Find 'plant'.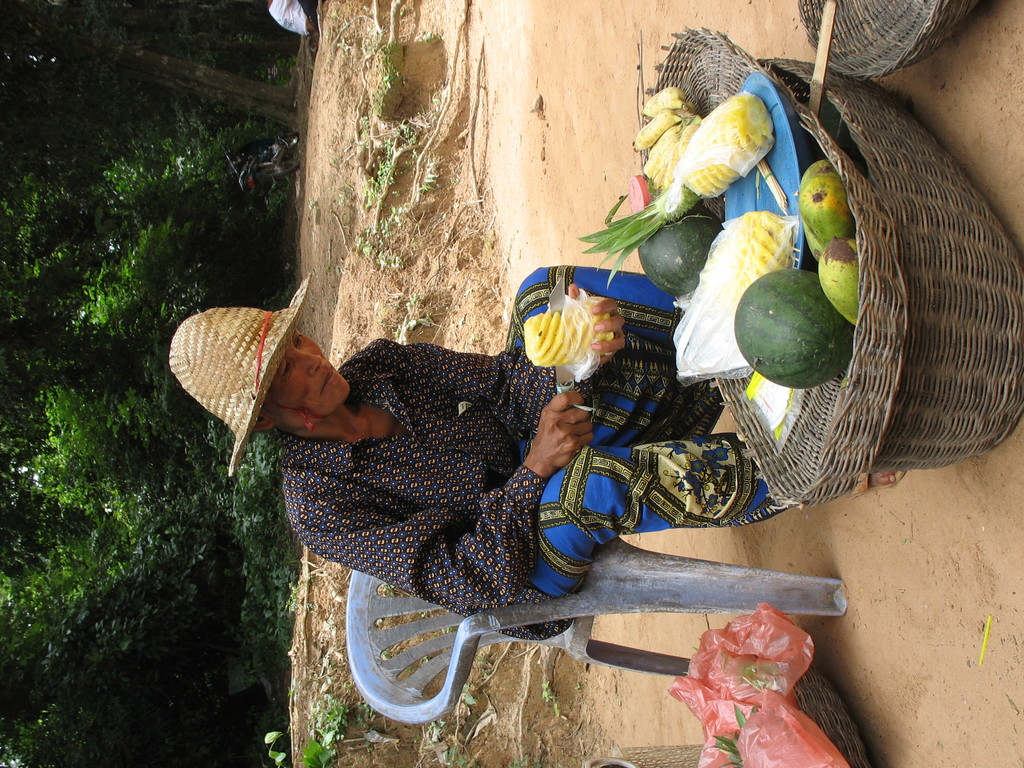
<region>298, 704, 369, 767</region>.
